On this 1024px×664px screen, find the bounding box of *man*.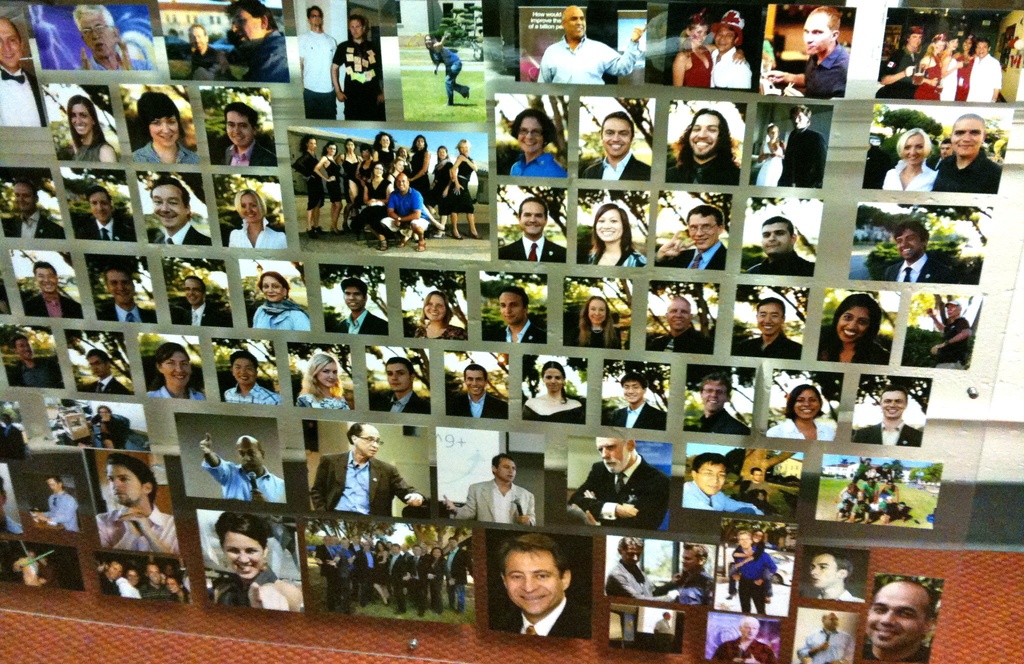
Bounding box: detection(536, 4, 651, 85).
